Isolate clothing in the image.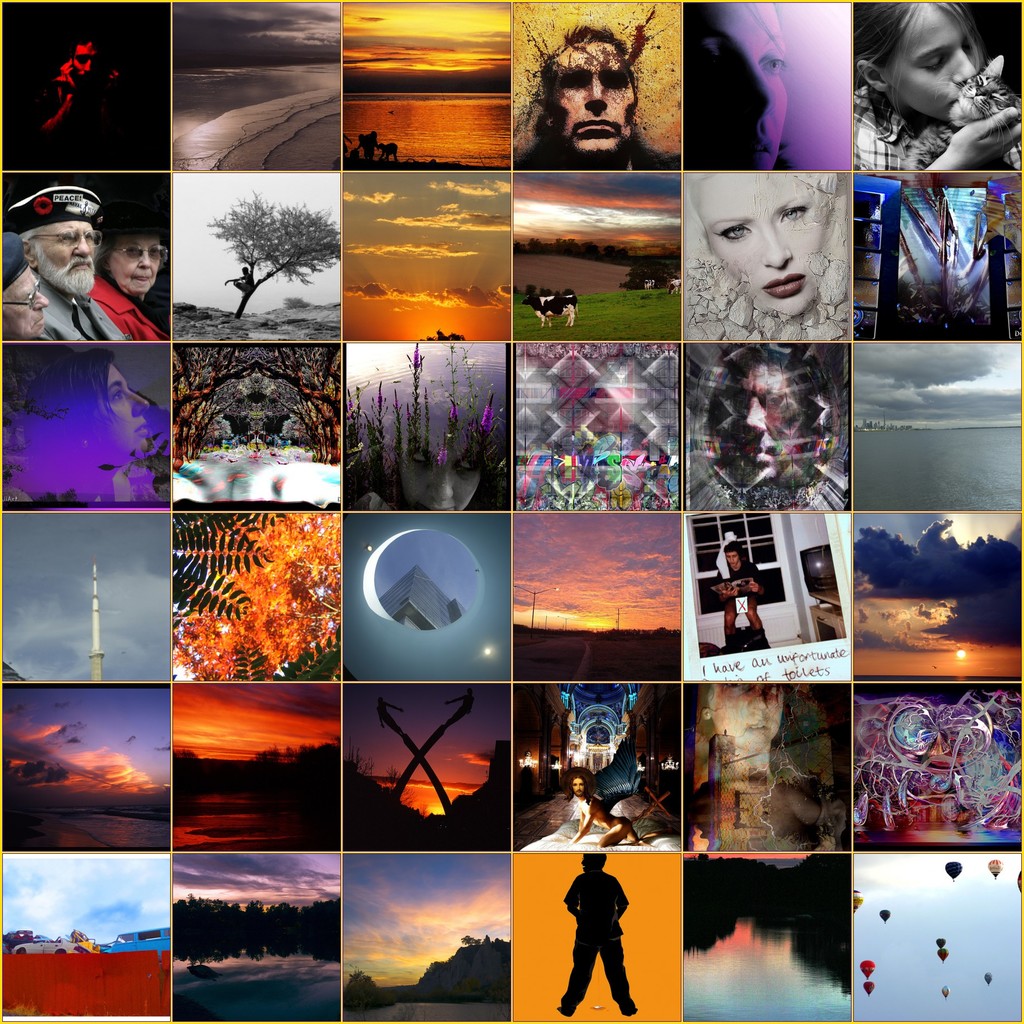
Isolated region: 705, 564, 775, 659.
